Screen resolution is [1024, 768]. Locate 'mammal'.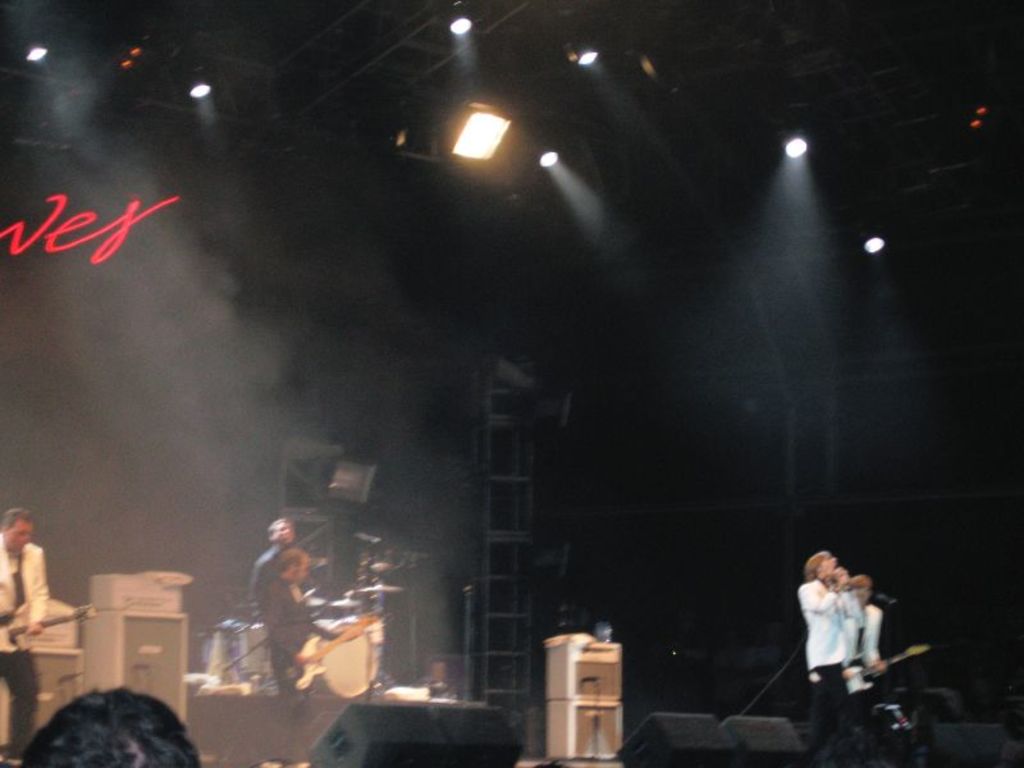
x1=248 y1=513 x2=301 y2=616.
